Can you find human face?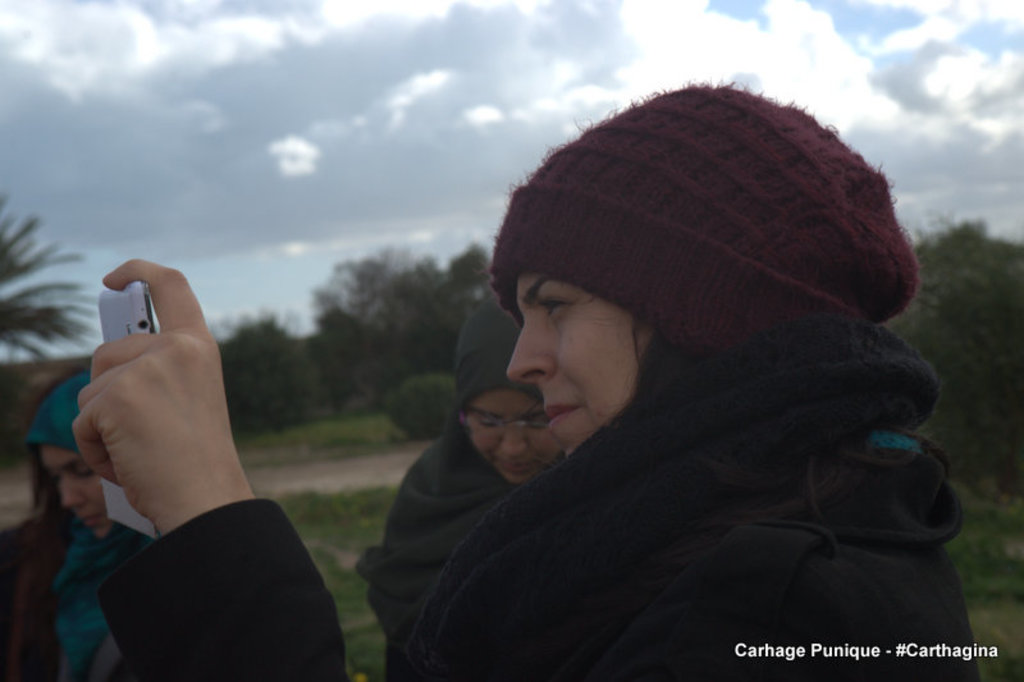
Yes, bounding box: bbox=[465, 394, 557, 490].
